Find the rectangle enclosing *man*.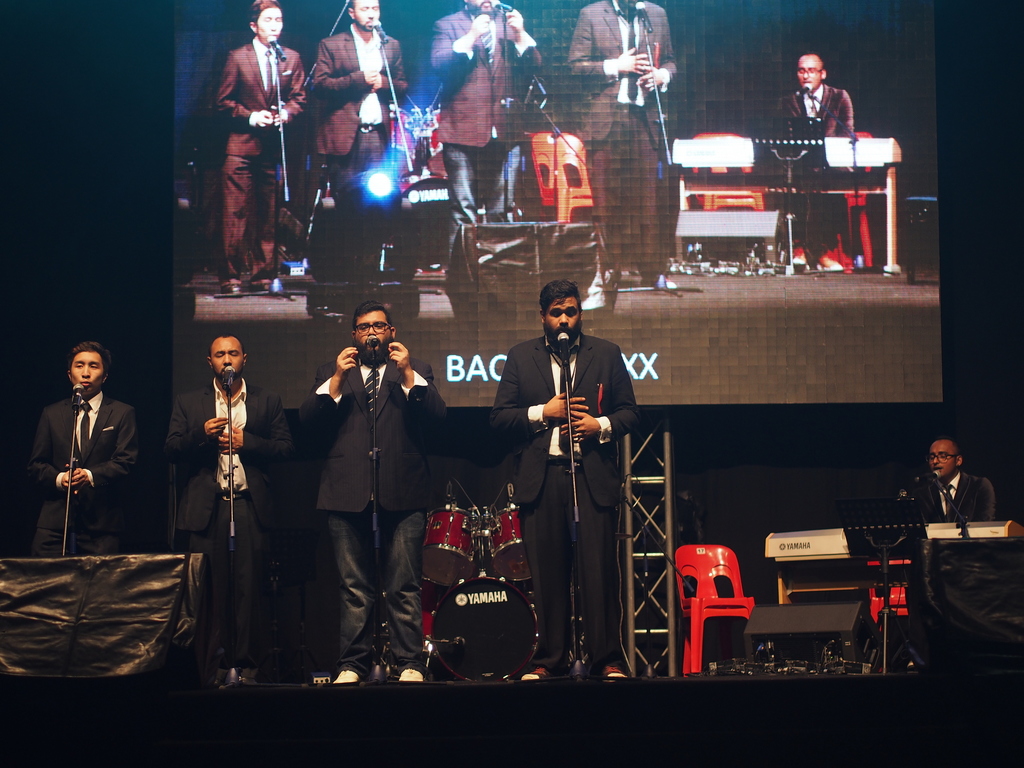
<region>35, 346, 142, 564</region>.
